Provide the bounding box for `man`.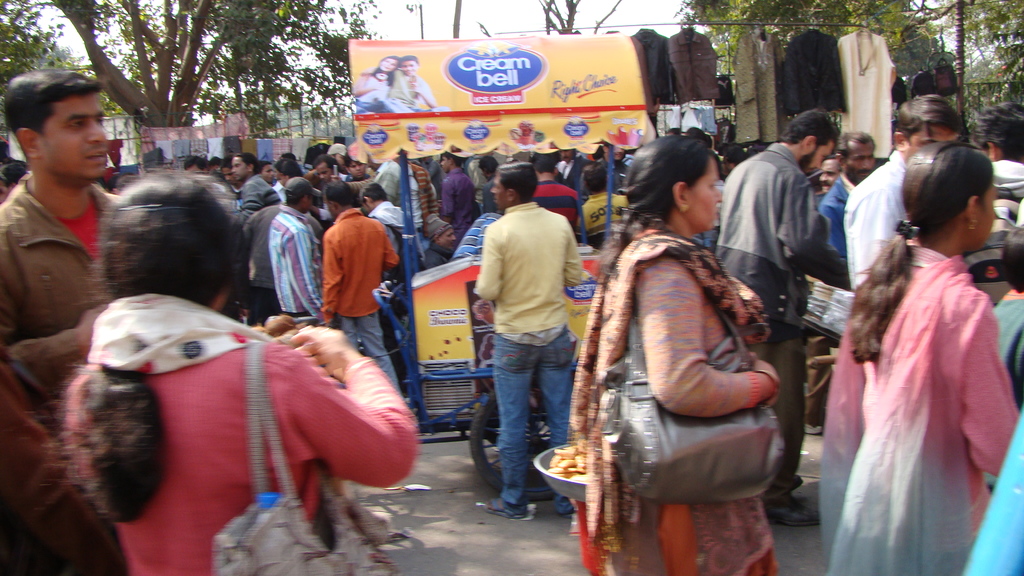
bbox=[531, 144, 579, 236].
